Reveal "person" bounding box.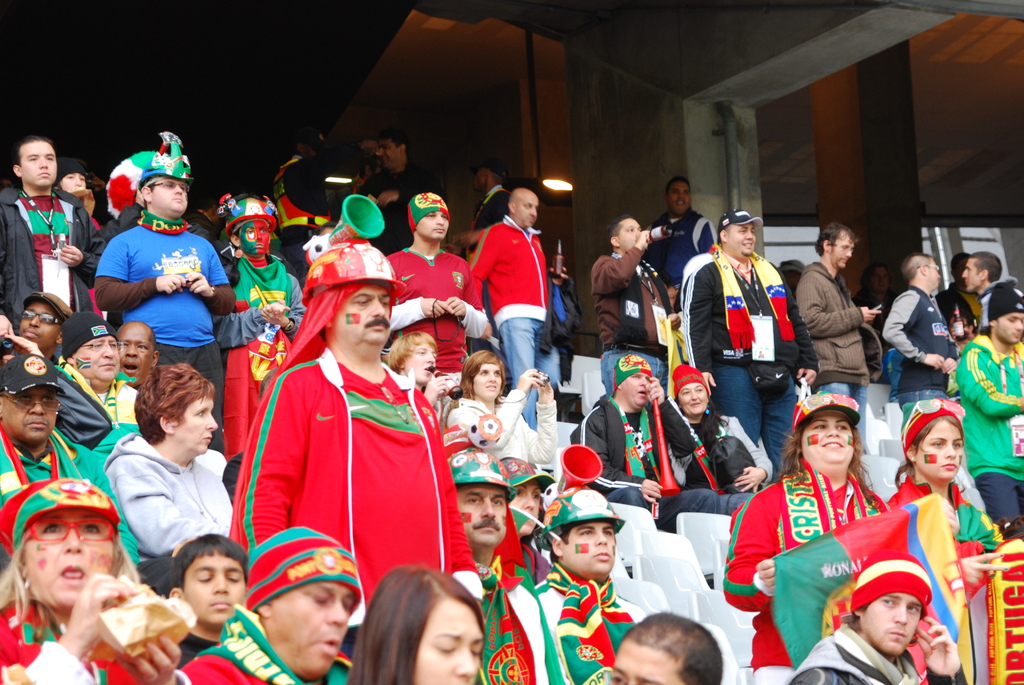
Revealed: [left=3, top=143, right=97, bottom=328].
